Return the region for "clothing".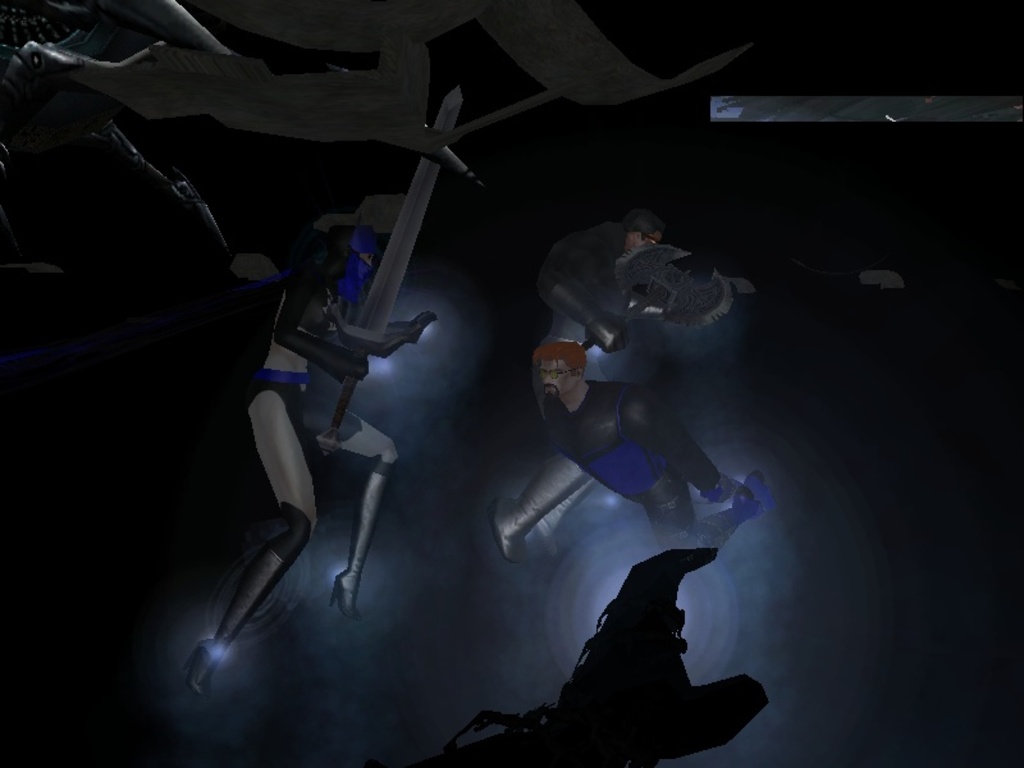
Rect(618, 247, 705, 316).
